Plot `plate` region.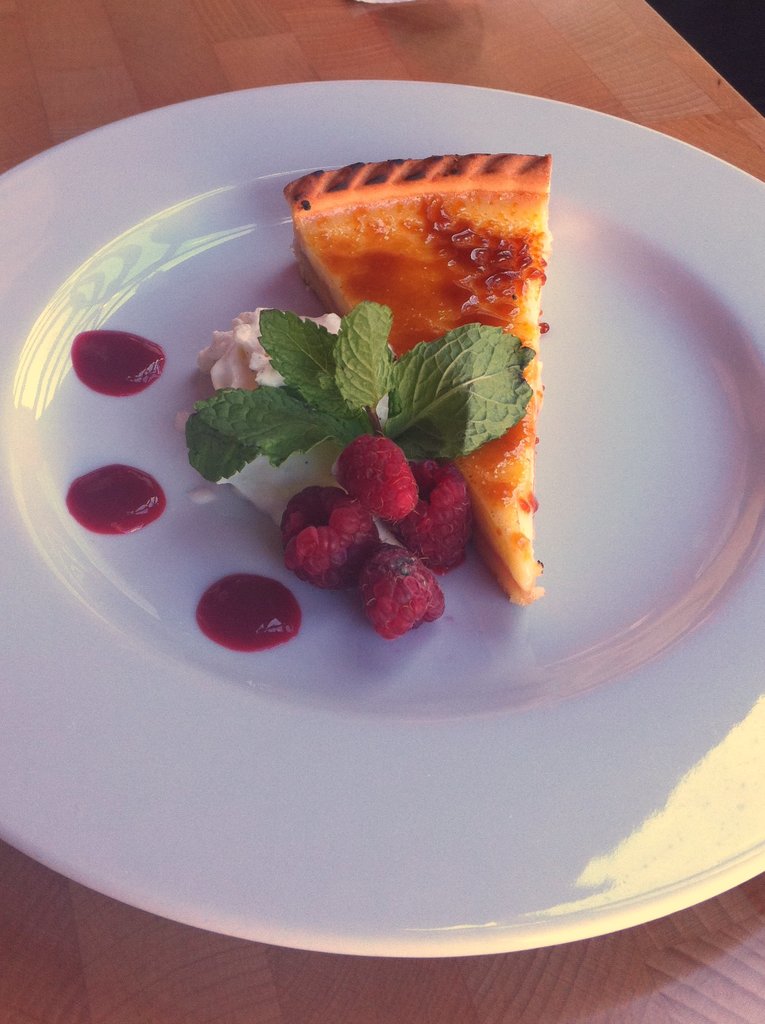
Plotted at rect(53, 68, 686, 927).
